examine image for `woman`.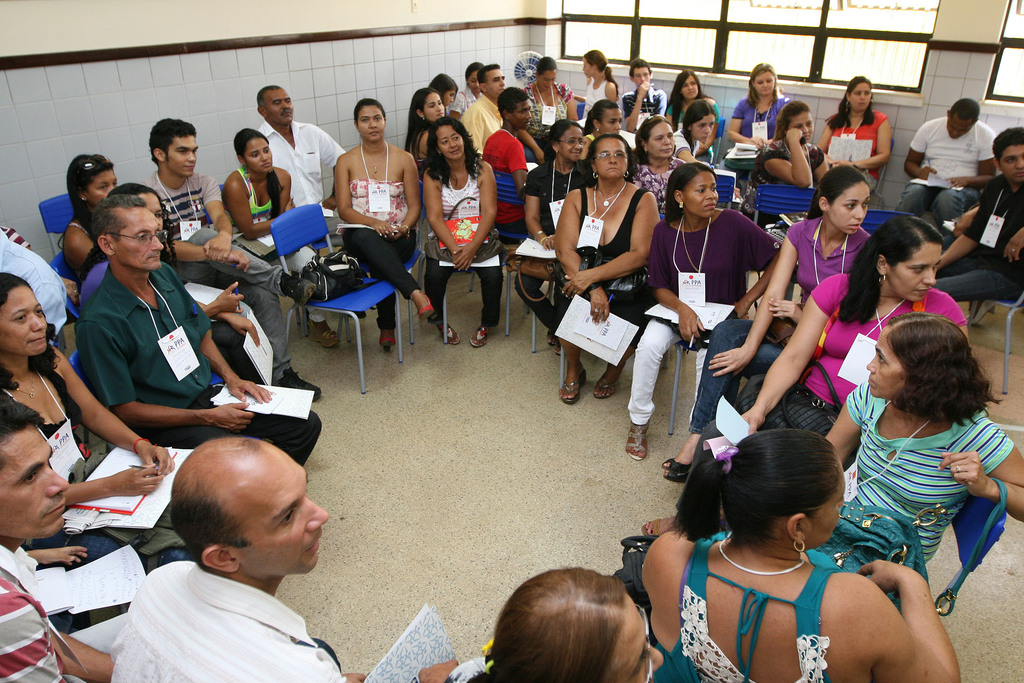
Examination result: select_region(221, 126, 328, 367).
